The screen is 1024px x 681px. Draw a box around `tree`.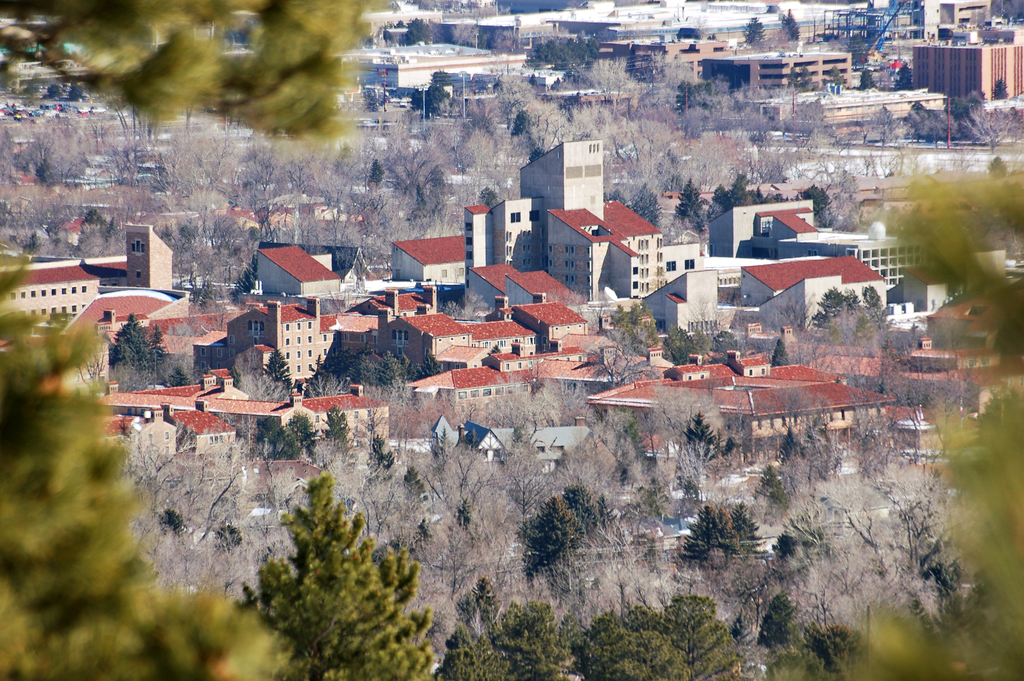
detection(748, 4, 768, 53).
